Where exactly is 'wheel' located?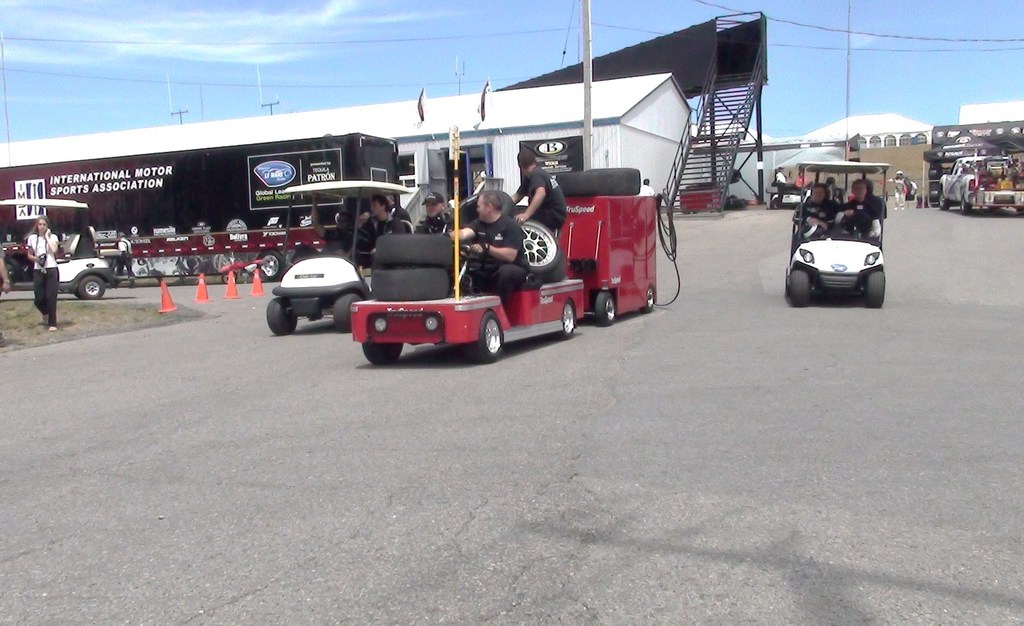
Its bounding box is locate(865, 268, 887, 310).
